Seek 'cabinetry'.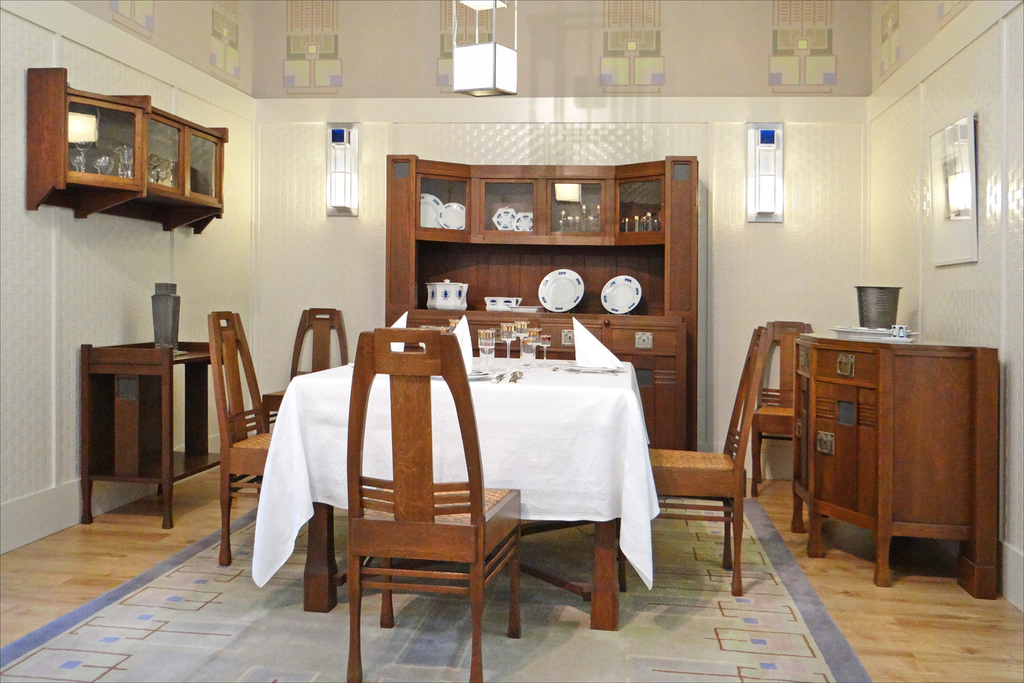
x1=369, y1=159, x2=706, y2=408.
